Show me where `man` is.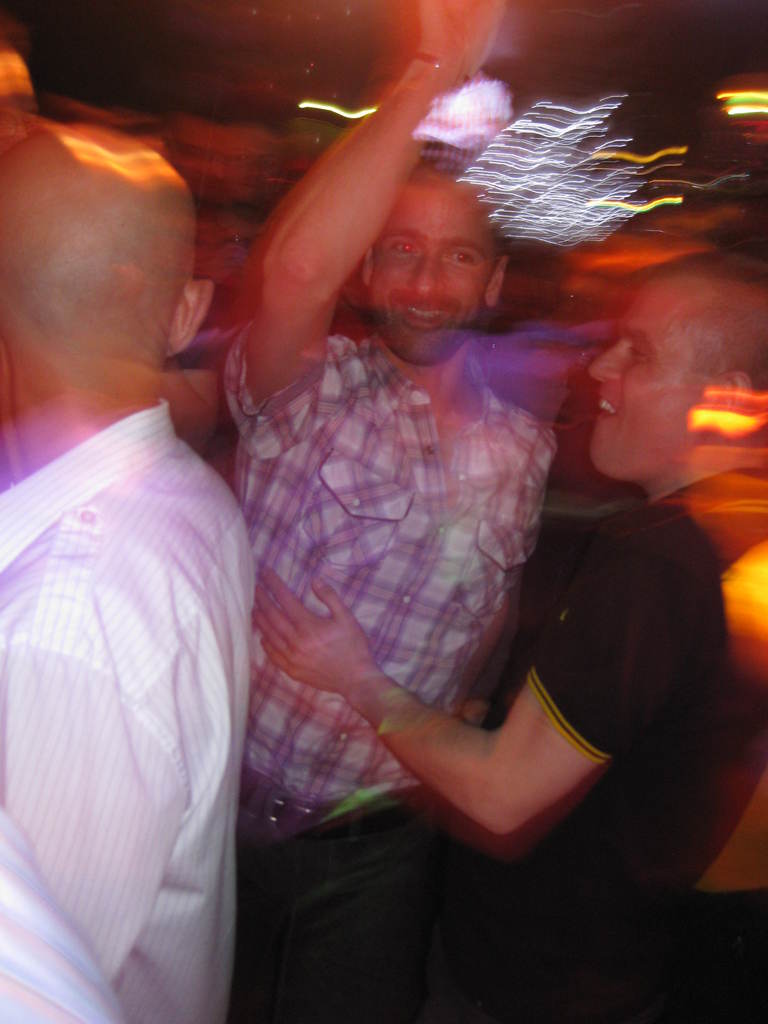
`man` is at [x1=214, y1=0, x2=579, y2=1023].
